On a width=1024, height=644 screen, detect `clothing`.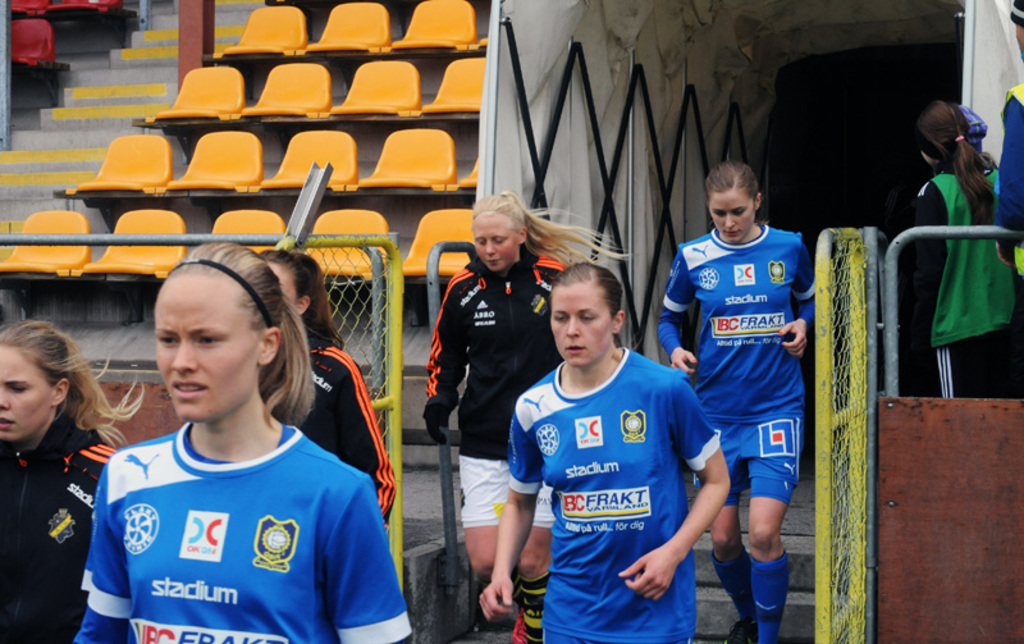
(x1=908, y1=169, x2=1023, y2=398).
